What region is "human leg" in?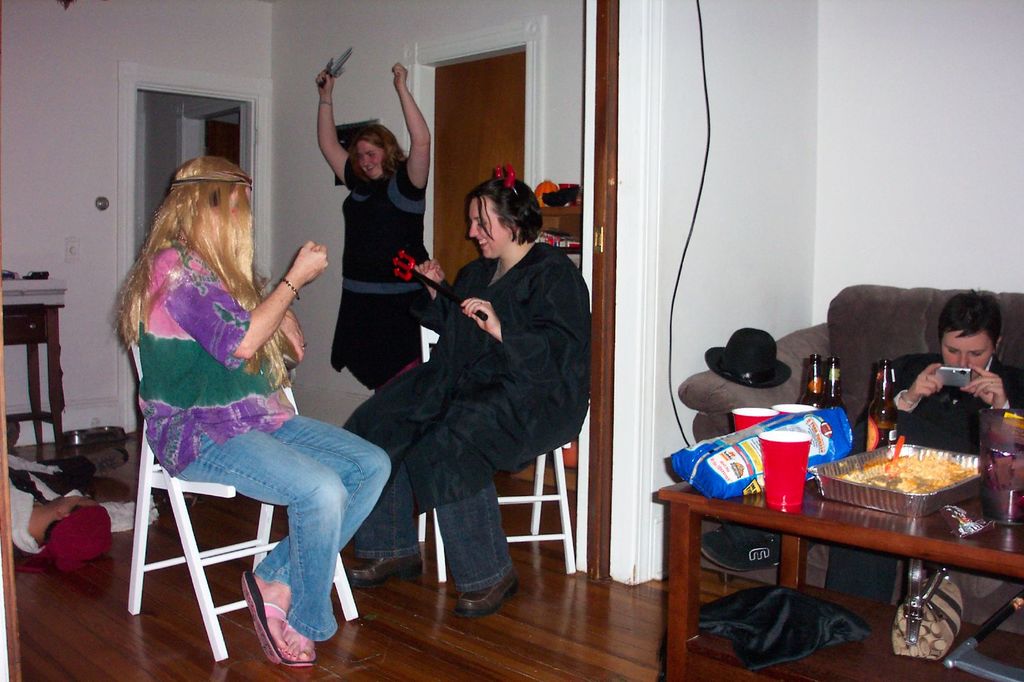
344/387/427/587.
